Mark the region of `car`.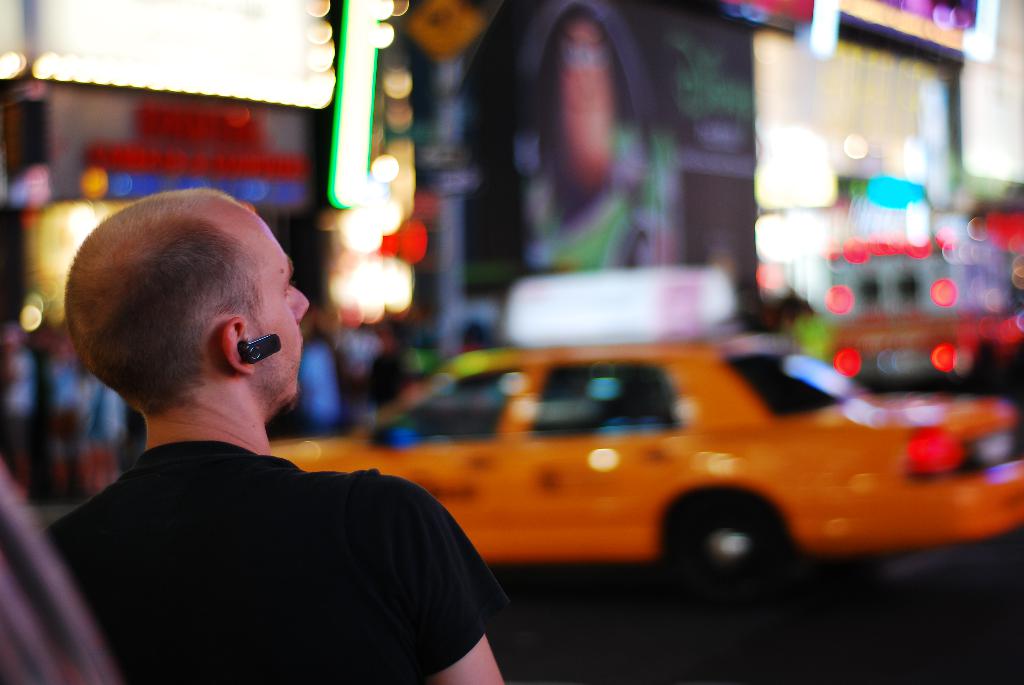
Region: select_region(260, 333, 1023, 597).
